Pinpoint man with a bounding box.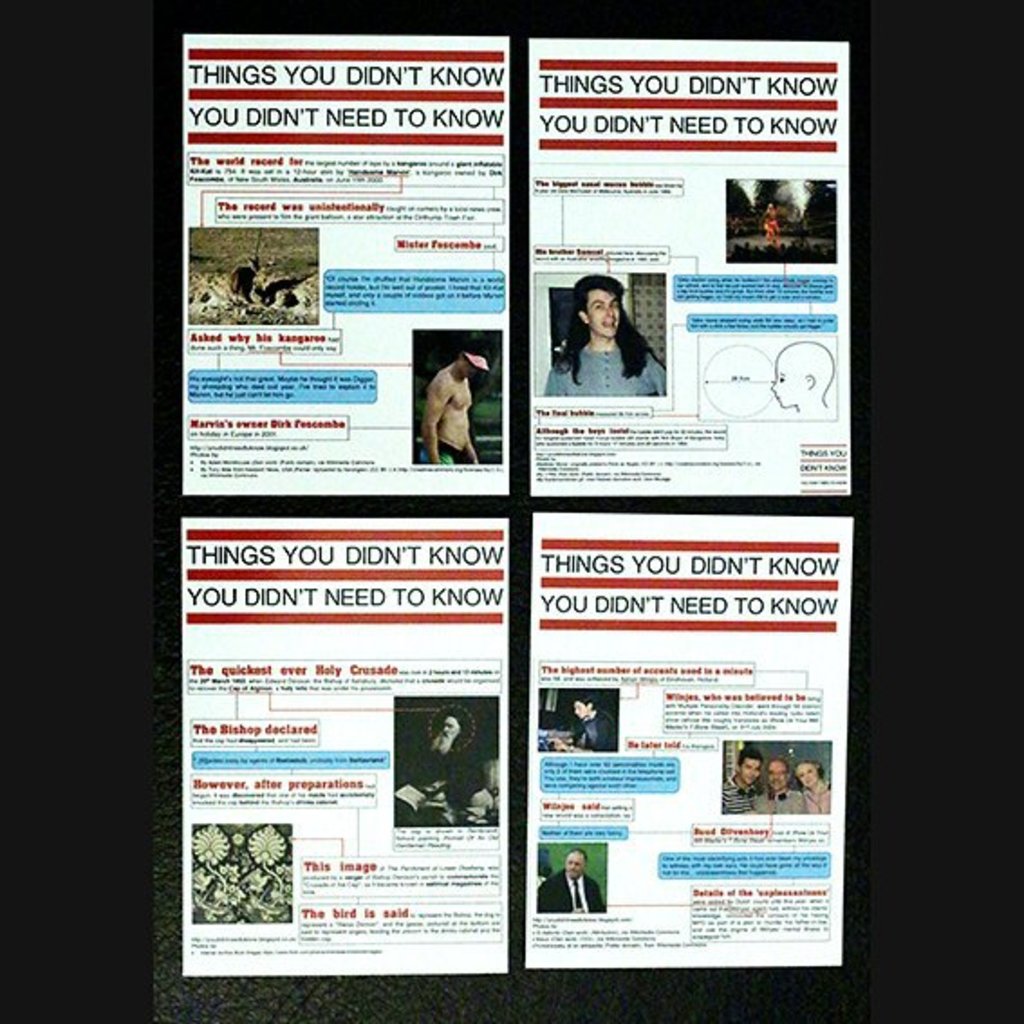
pyautogui.locateOnScreen(536, 851, 605, 910).
